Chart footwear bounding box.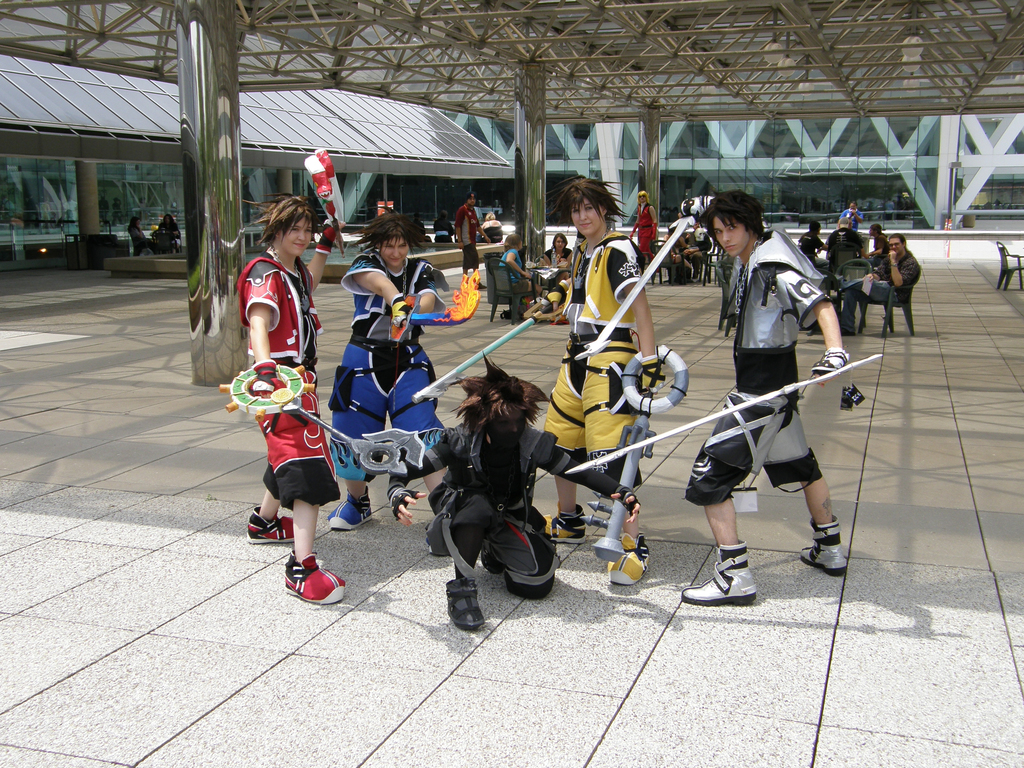
Charted: [796,521,849,574].
